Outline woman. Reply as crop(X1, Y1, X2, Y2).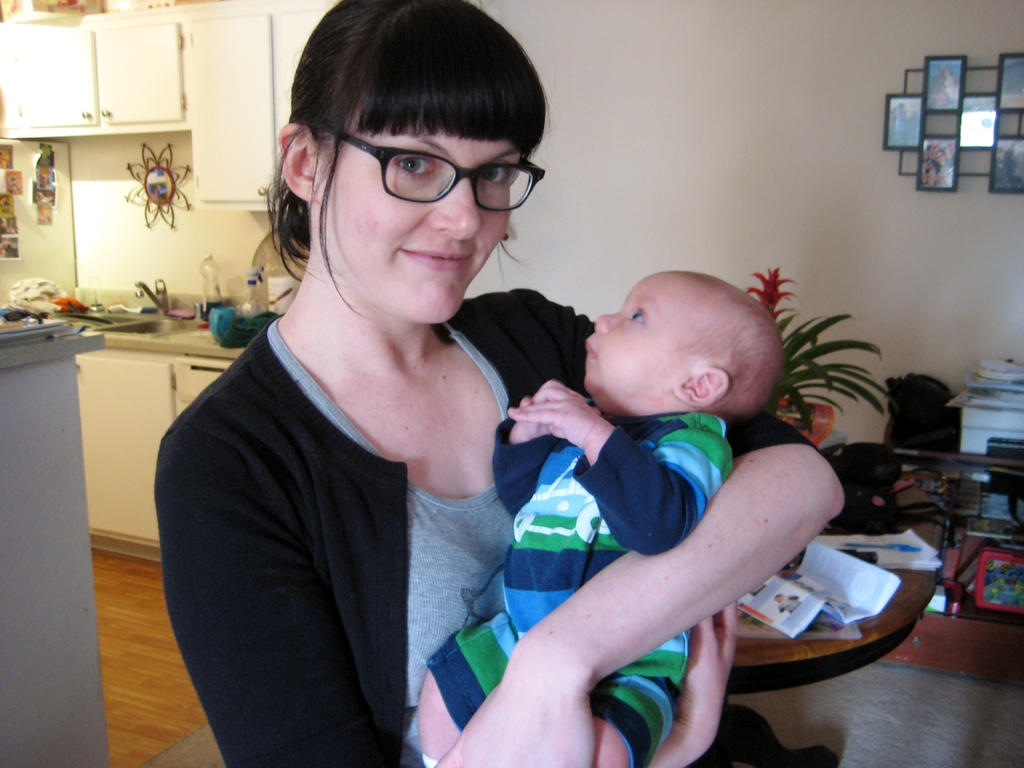
crop(933, 147, 956, 178).
